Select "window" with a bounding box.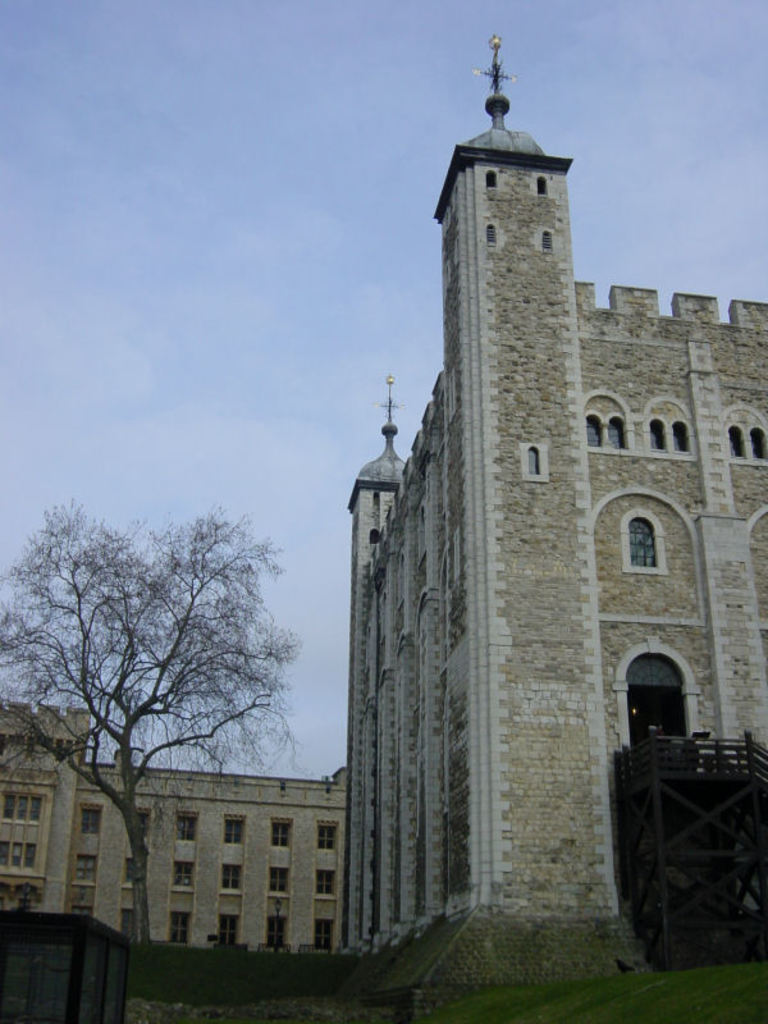
bbox=[539, 175, 549, 195].
